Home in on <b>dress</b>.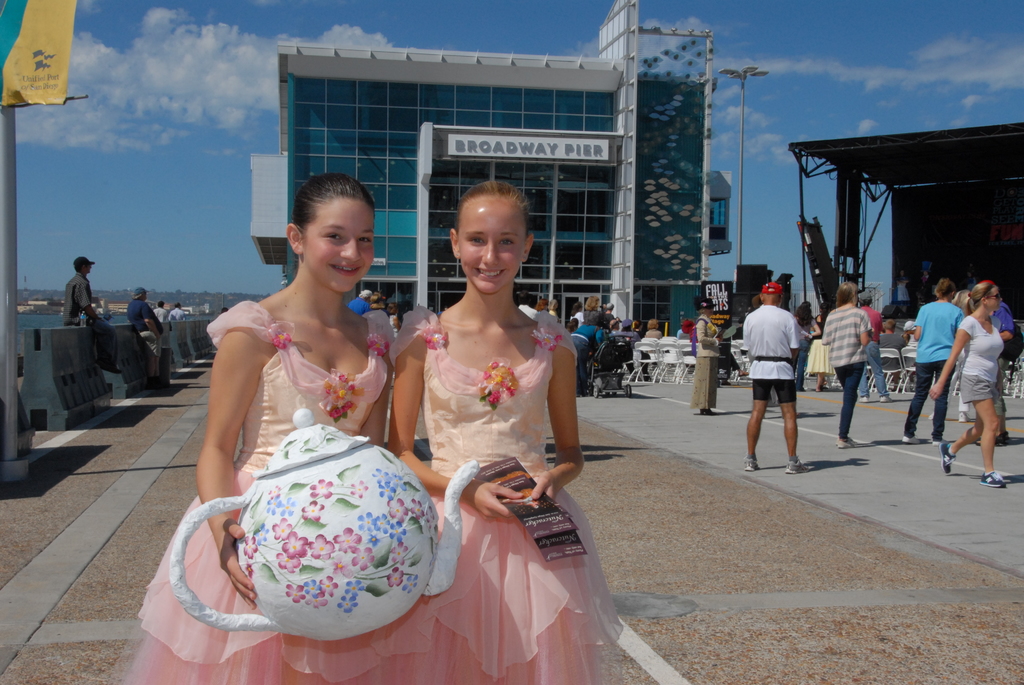
Homed in at [left=119, top=297, right=396, bottom=684].
